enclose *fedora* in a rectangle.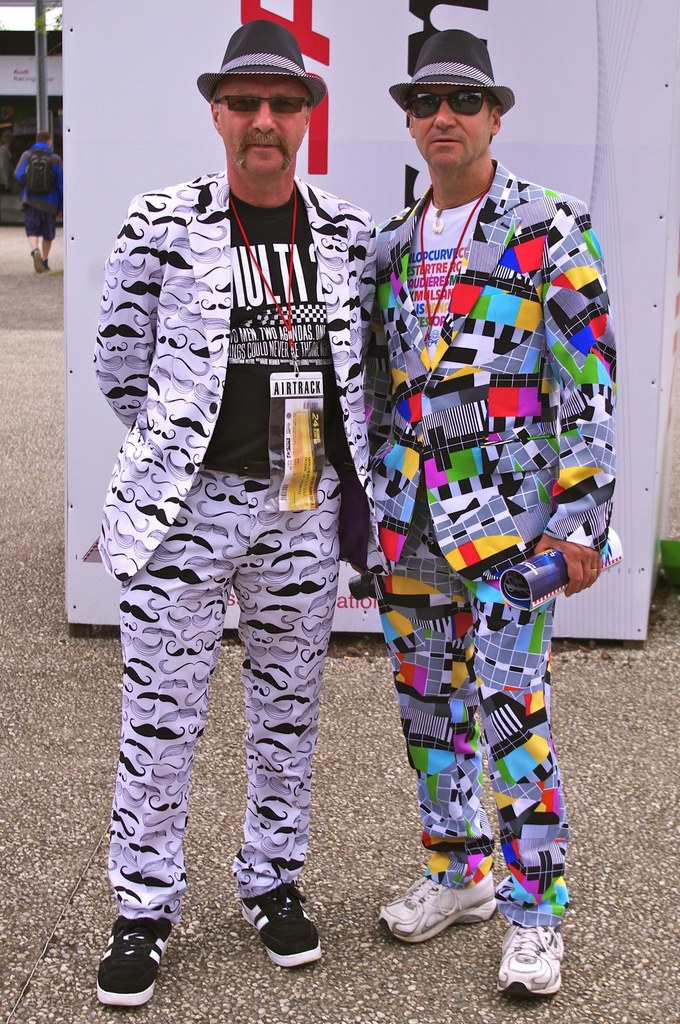
390:29:510:111.
